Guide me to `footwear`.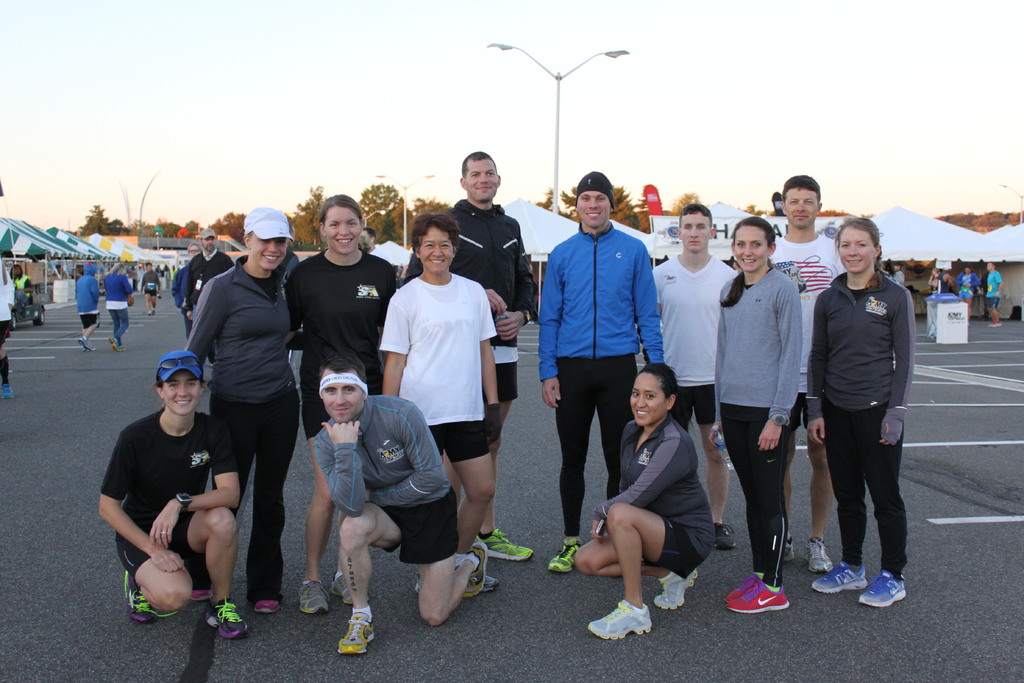
Guidance: [left=476, top=531, right=534, bottom=559].
